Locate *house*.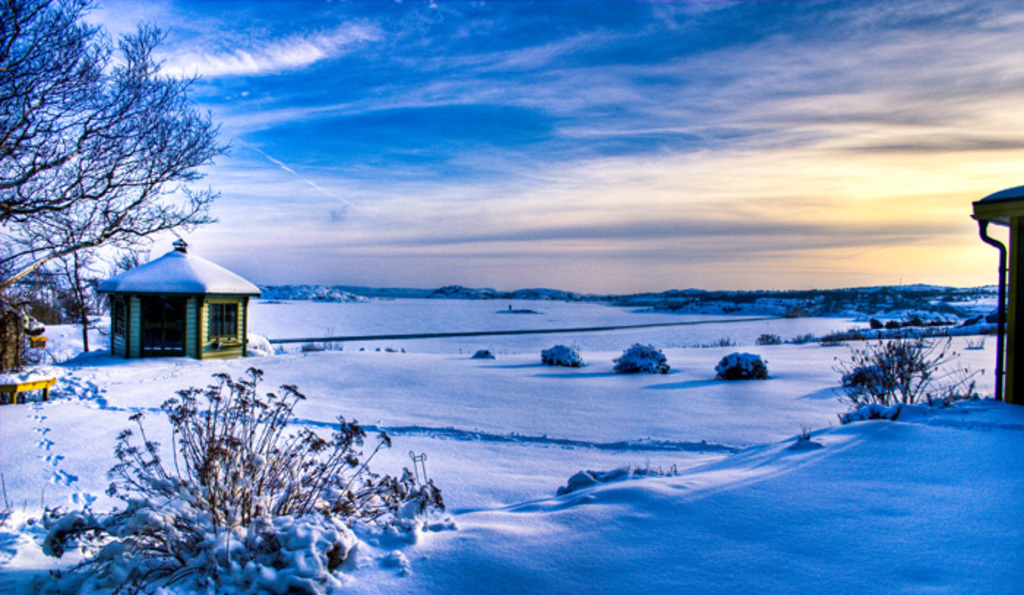
Bounding box: 974 174 1023 398.
